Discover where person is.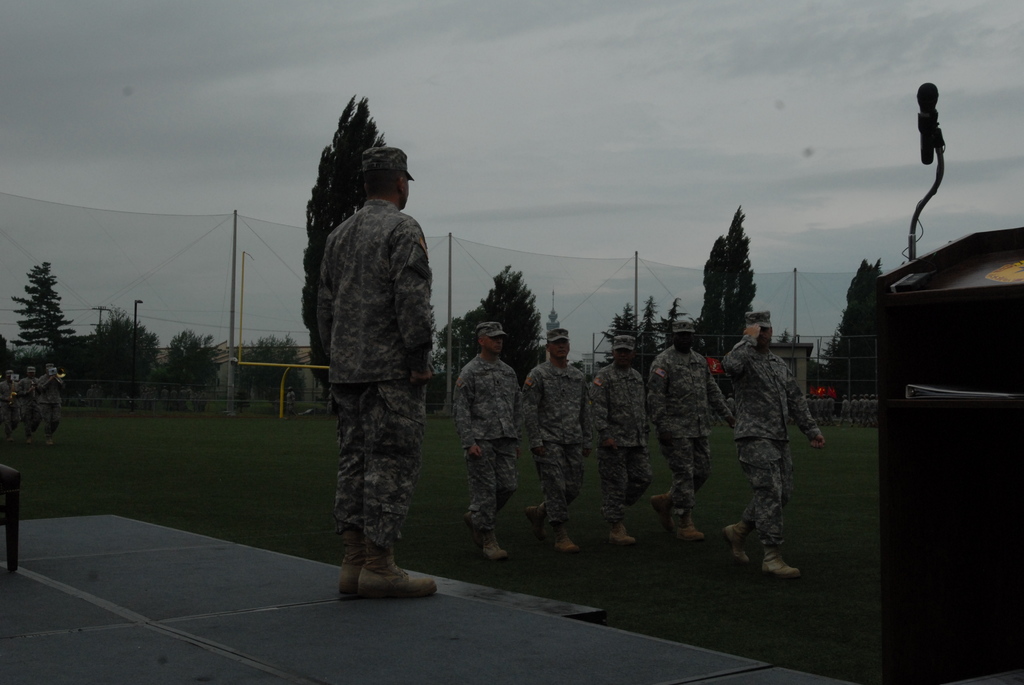
Discovered at (left=0, top=372, right=13, bottom=432).
